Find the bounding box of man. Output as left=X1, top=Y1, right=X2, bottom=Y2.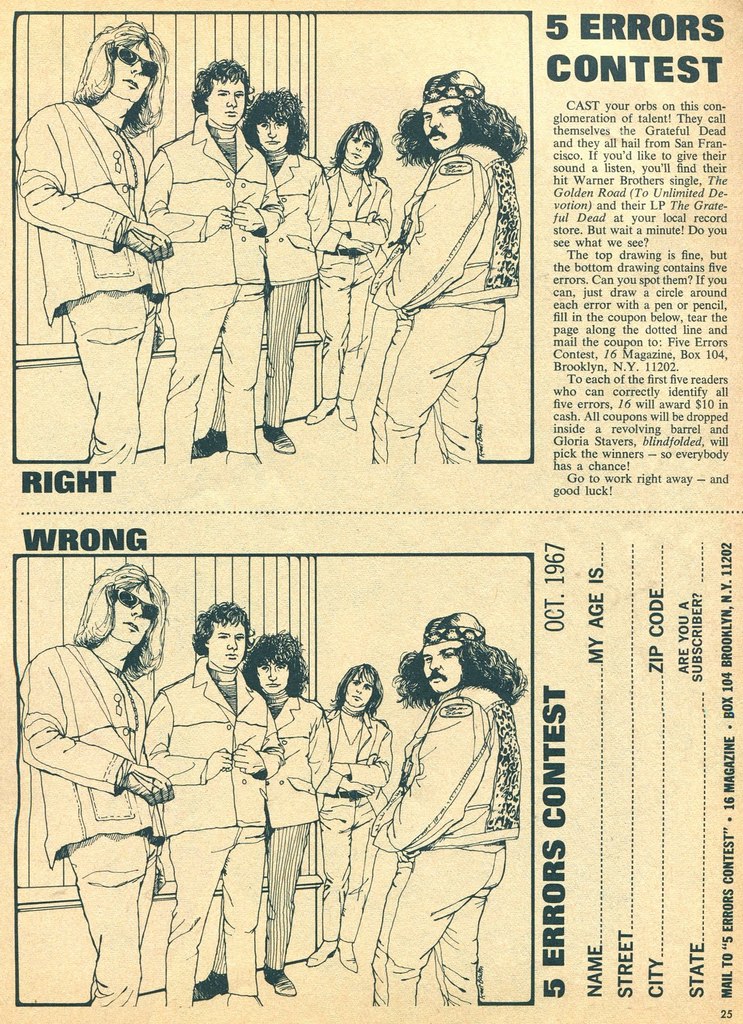
left=17, top=559, right=170, bottom=1002.
